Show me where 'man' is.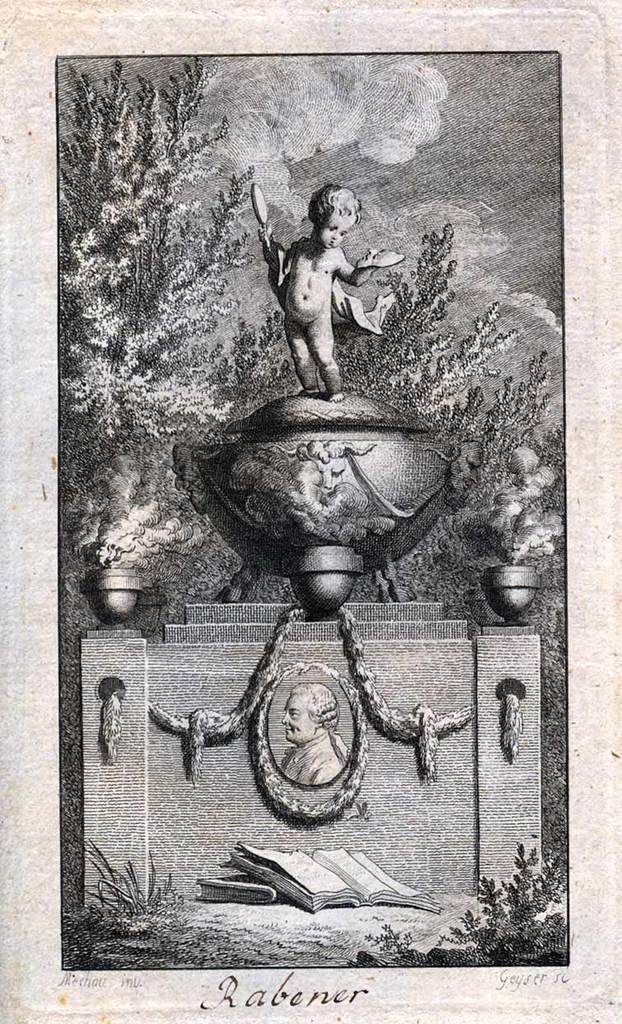
'man' is at (left=282, top=679, right=350, bottom=787).
